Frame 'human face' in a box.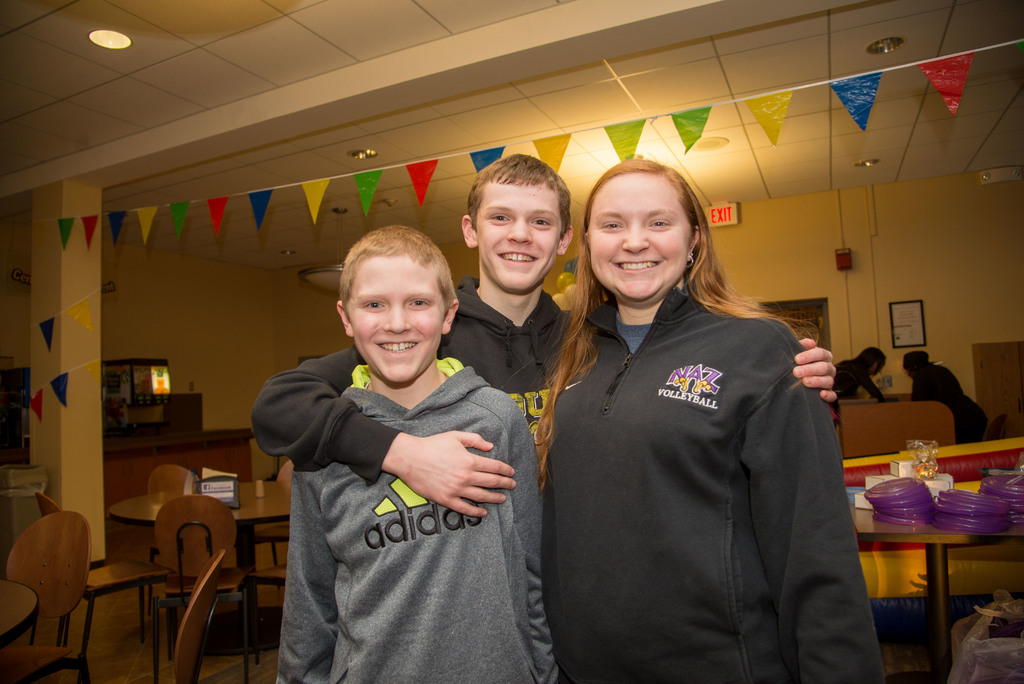
<bbox>346, 256, 442, 386</bbox>.
